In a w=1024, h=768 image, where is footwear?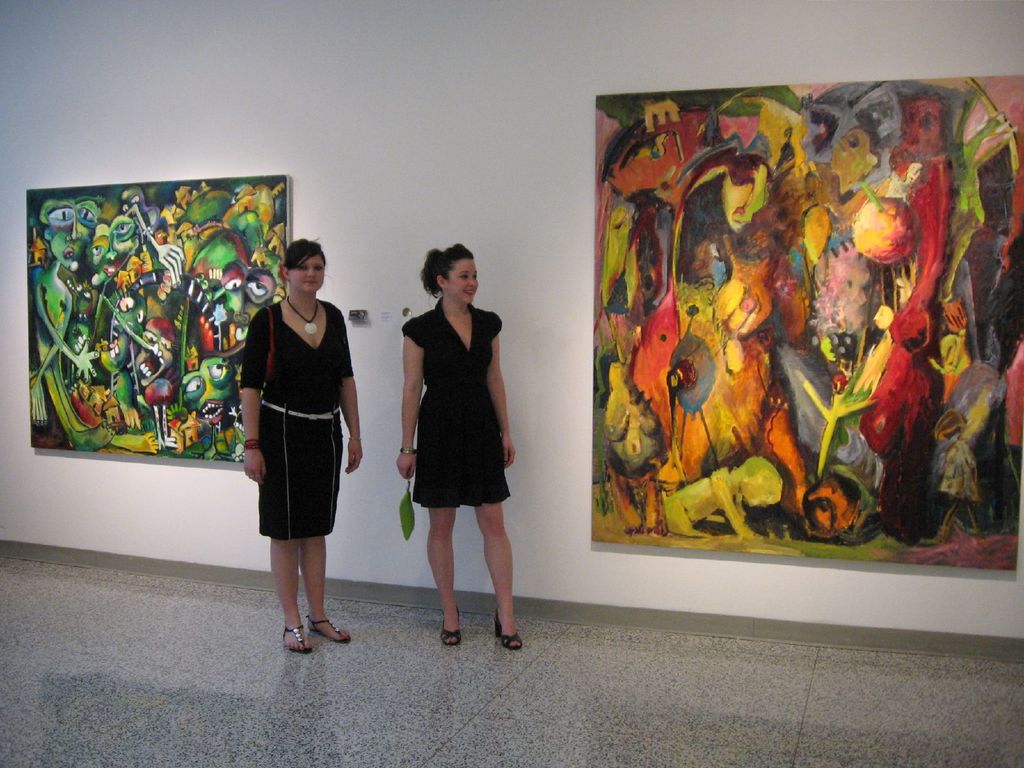
x1=285, y1=625, x2=308, y2=653.
